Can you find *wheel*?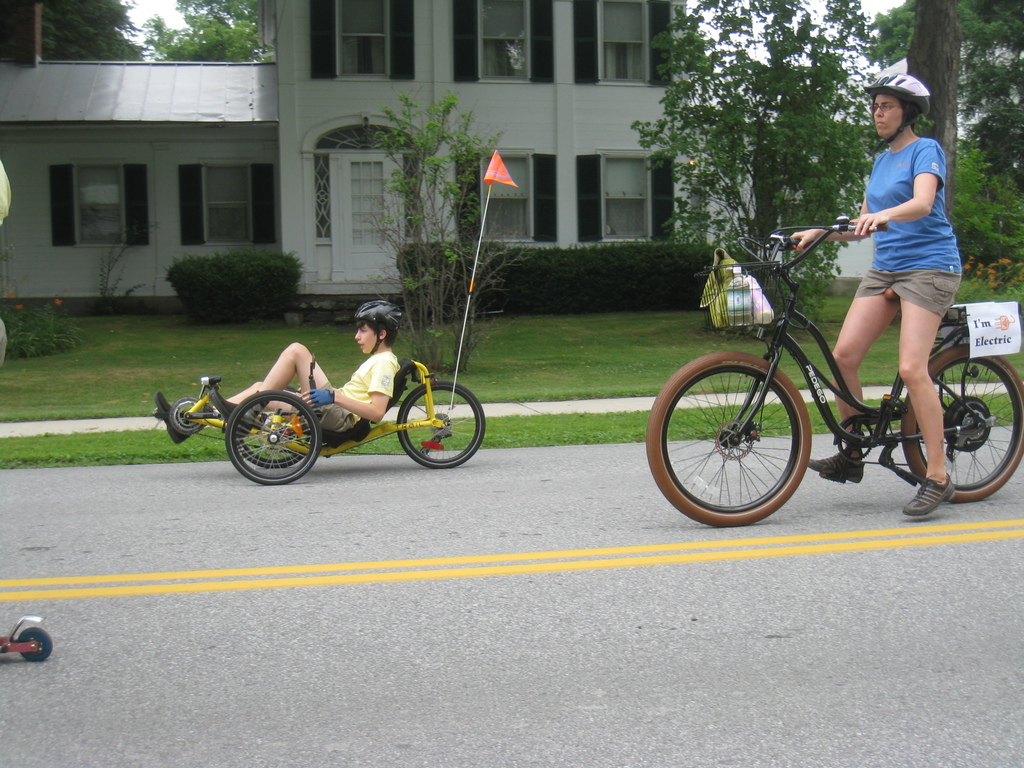
Yes, bounding box: <region>646, 352, 810, 524</region>.
